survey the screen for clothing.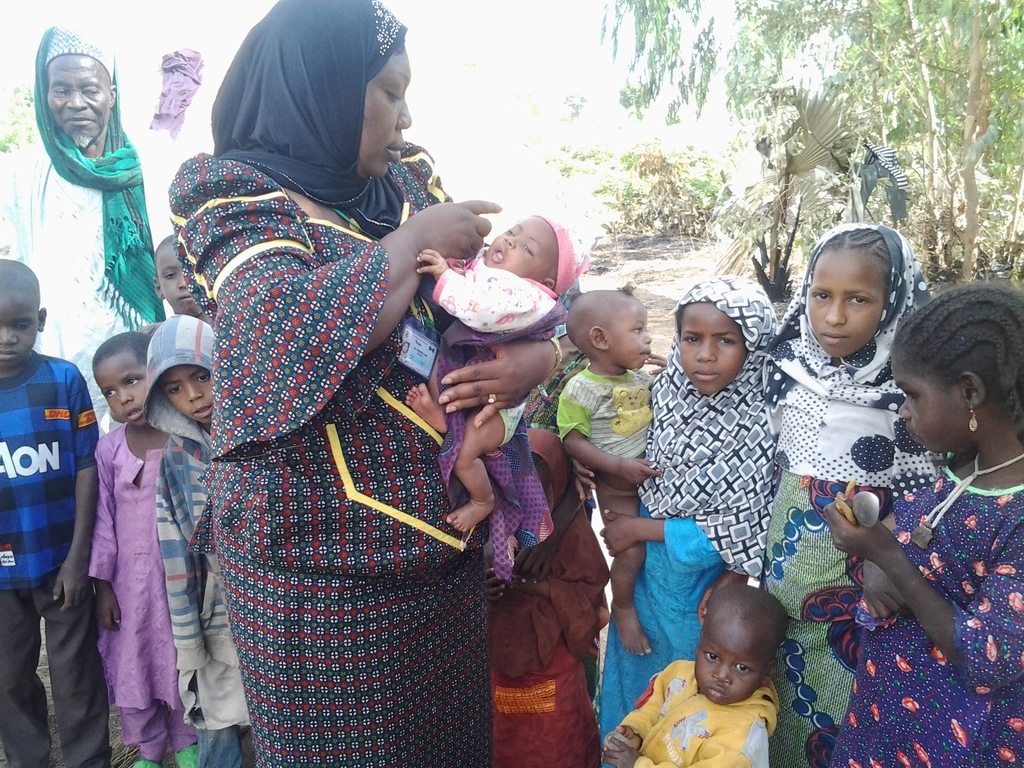
Survey found: (x1=0, y1=356, x2=102, y2=767).
